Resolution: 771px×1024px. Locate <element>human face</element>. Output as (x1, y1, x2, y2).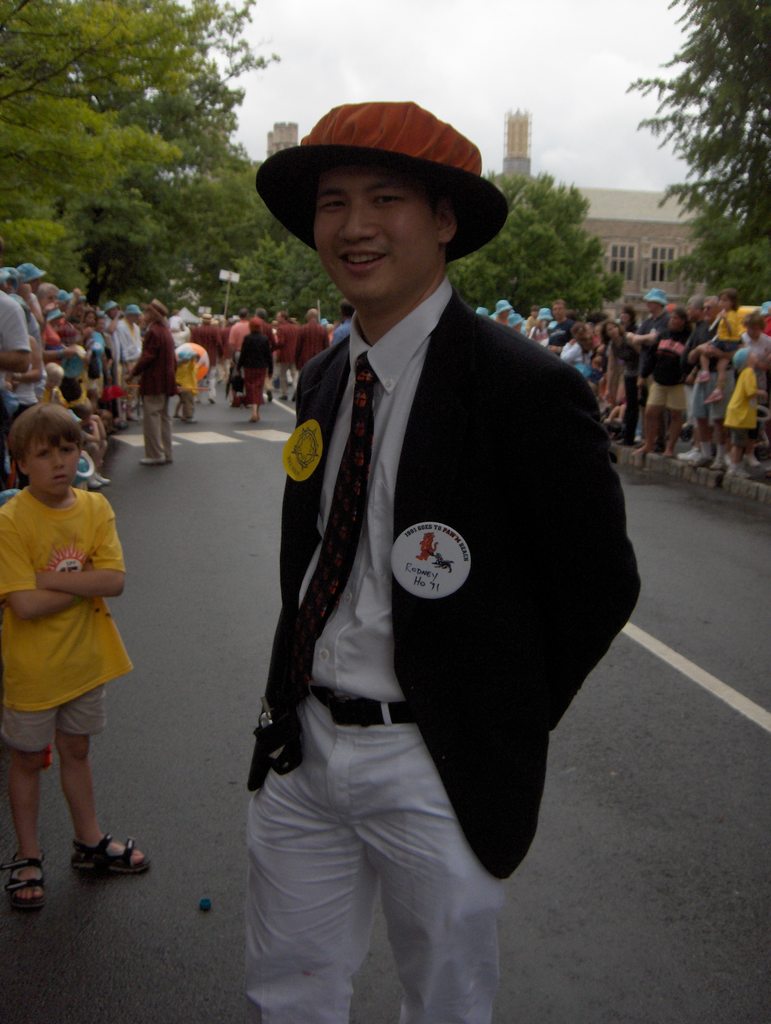
(317, 161, 438, 305).
